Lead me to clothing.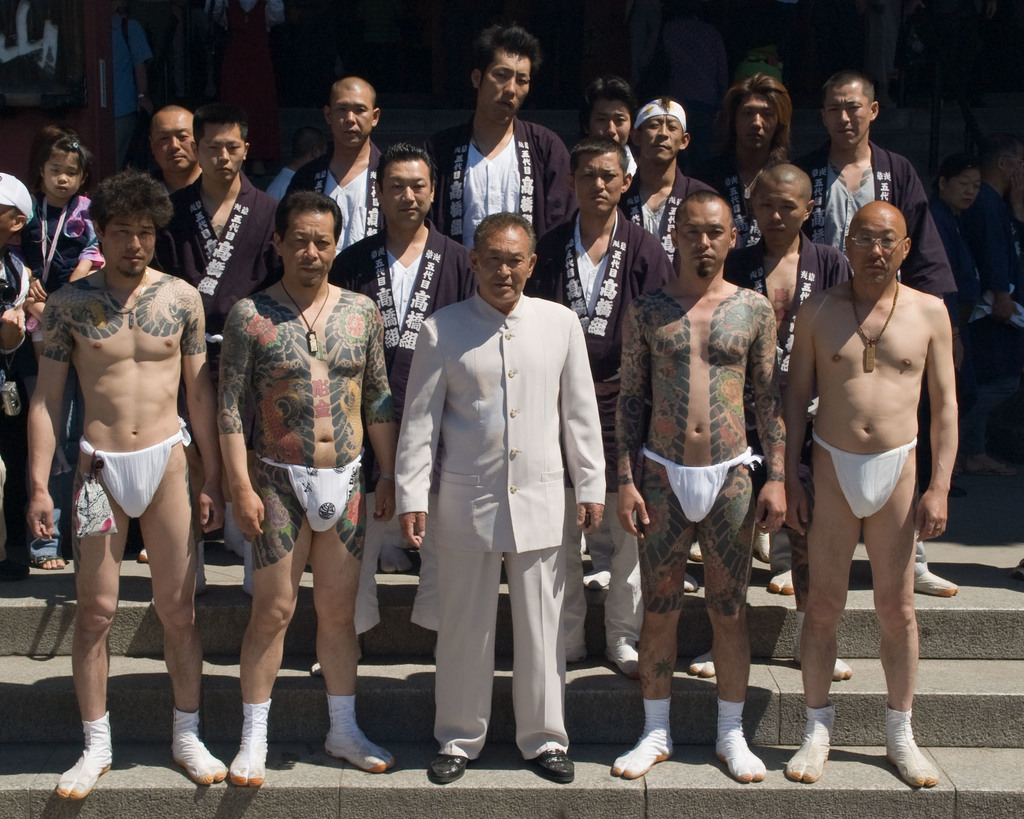
Lead to {"left": 611, "top": 156, "right": 710, "bottom": 306}.
